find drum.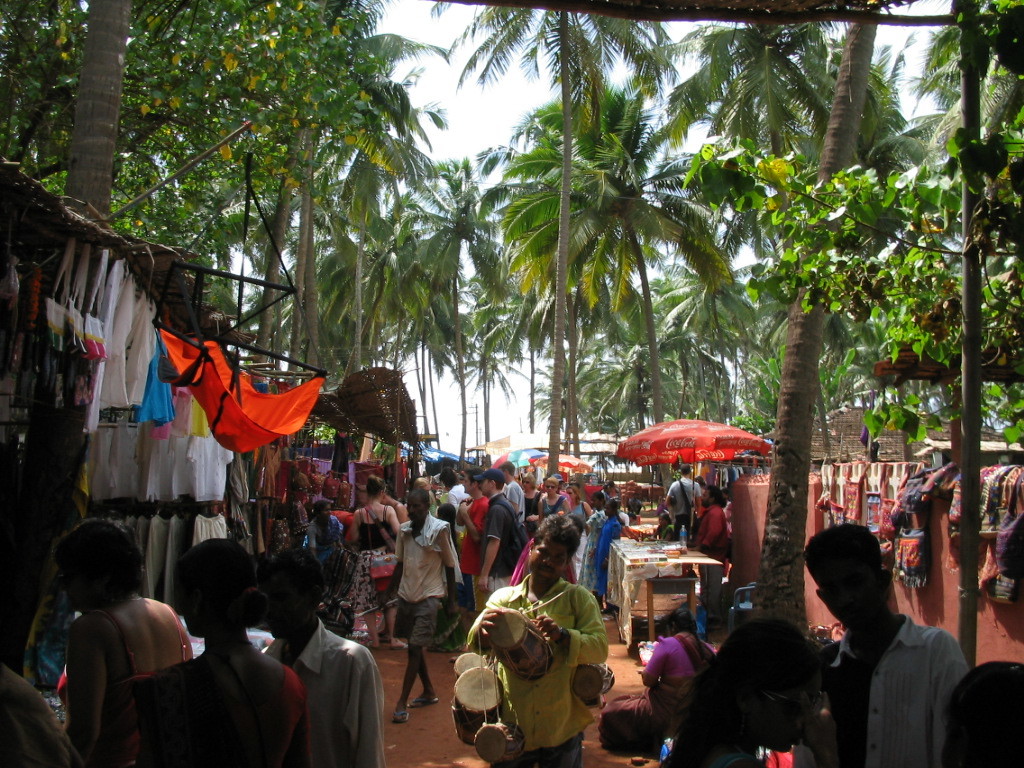
<region>447, 668, 503, 744</region>.
